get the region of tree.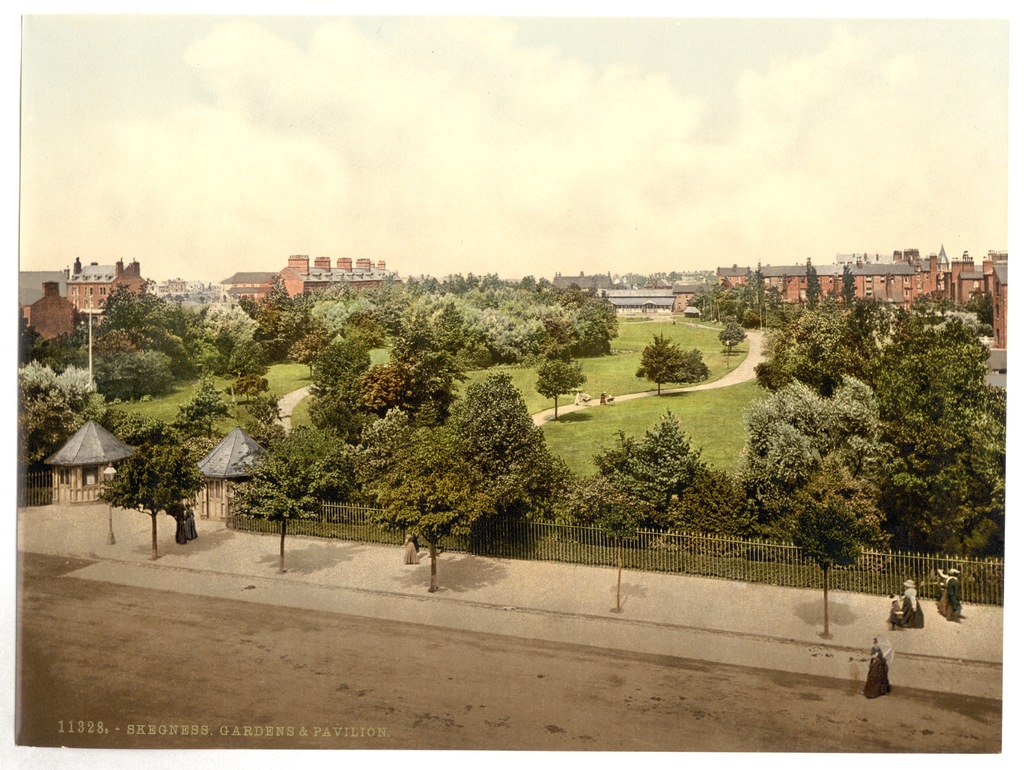
BBox(327, 279, 441, 363).
